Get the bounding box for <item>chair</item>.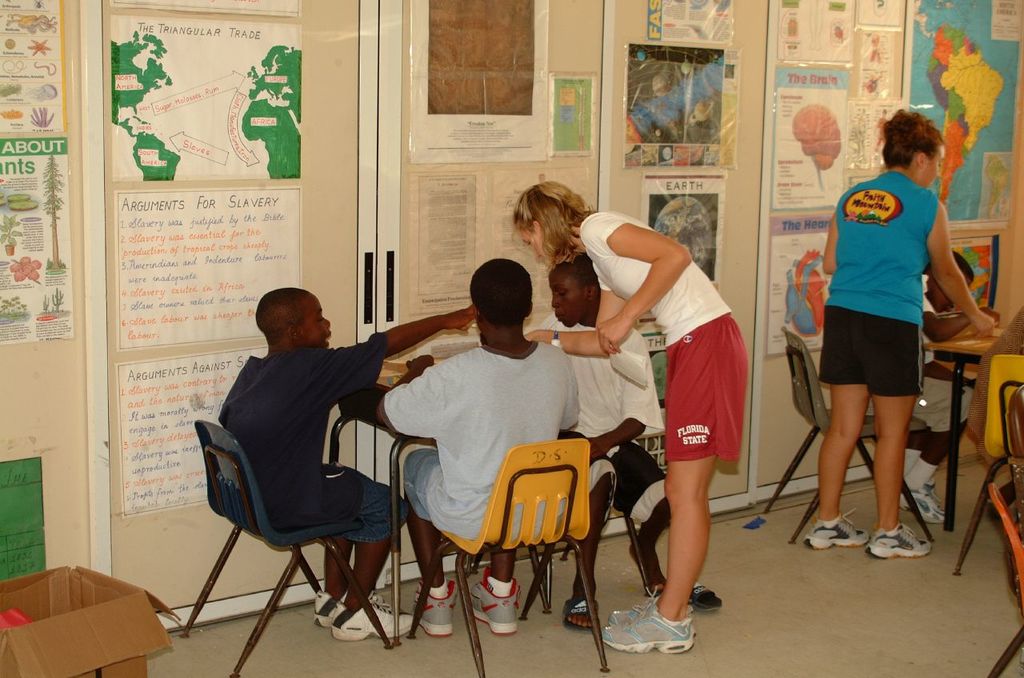
[left=986, top=482, right=1023, bottom=677].
